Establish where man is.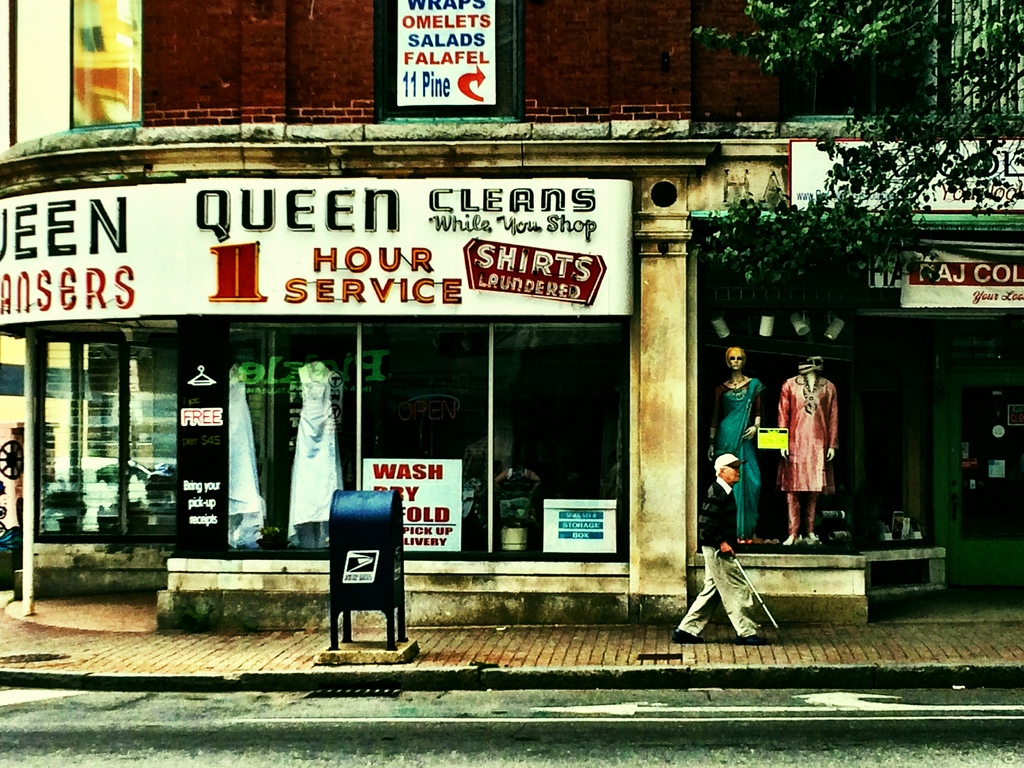
Established at Rect(677, 452, 784, 650).
